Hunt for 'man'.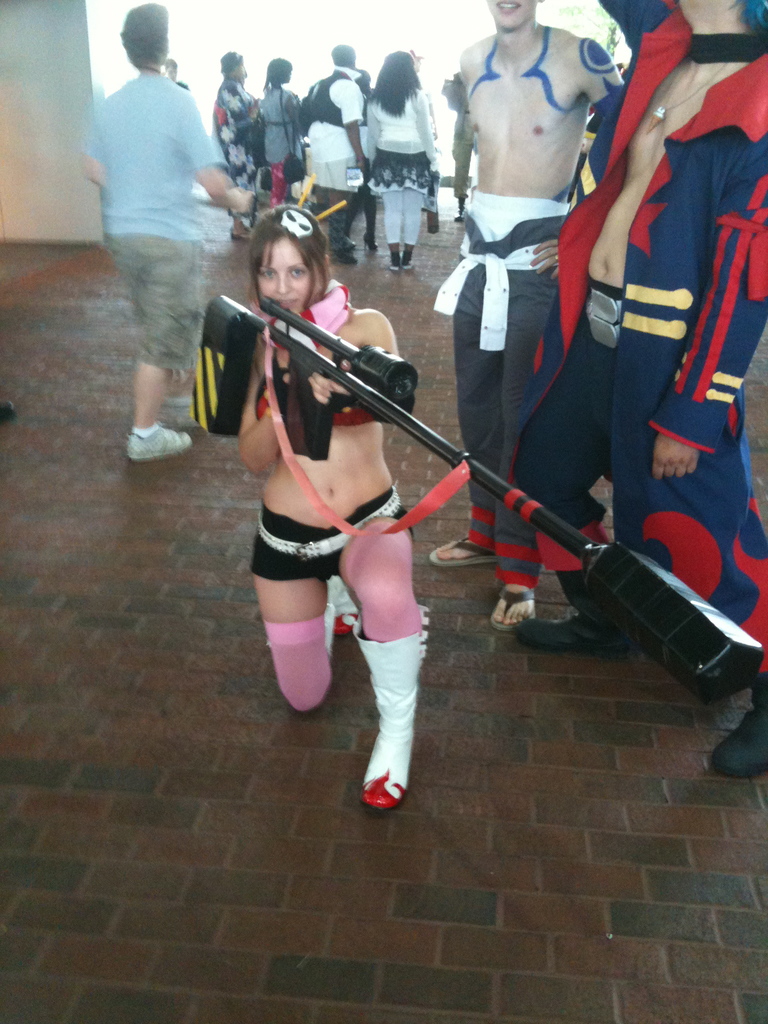
Hunted down at BBox(303, 40, 369, 267).
